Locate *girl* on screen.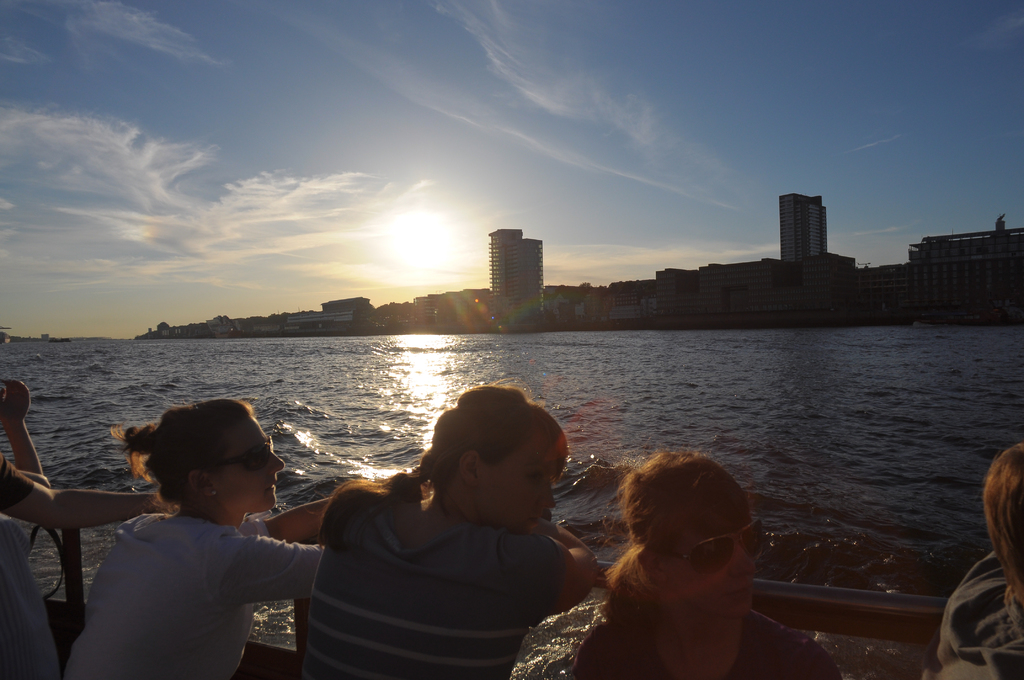
On screen at left=300, top=380, right=602, bottom=679.
